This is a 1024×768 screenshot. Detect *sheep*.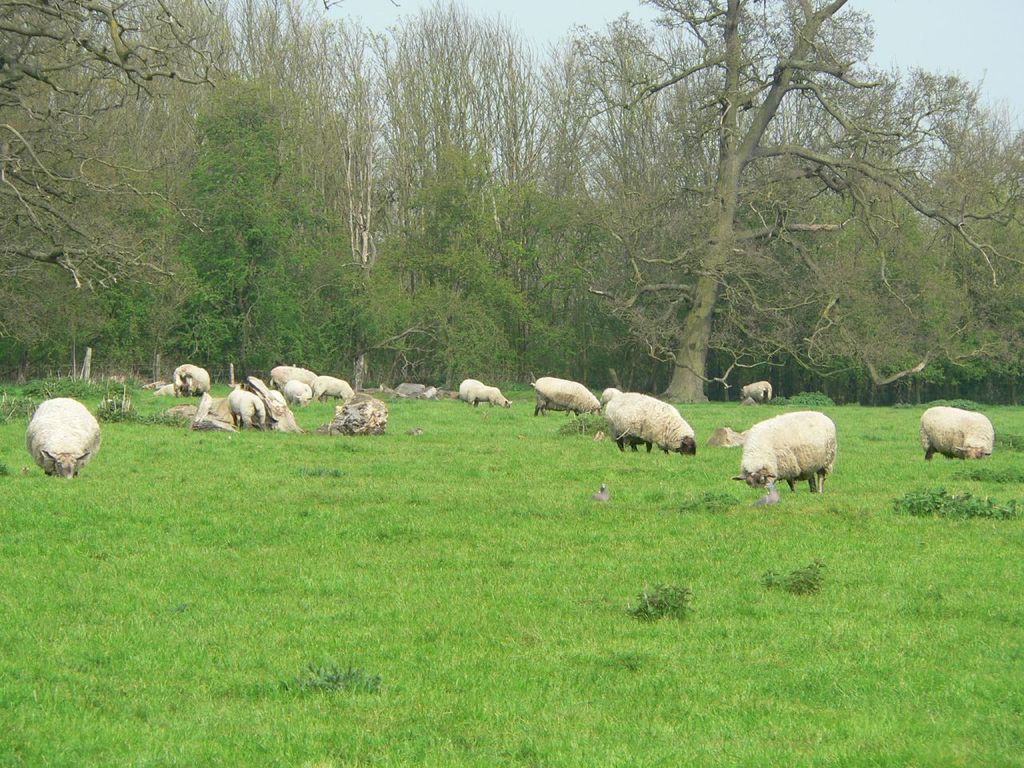
29,395,102,479.
